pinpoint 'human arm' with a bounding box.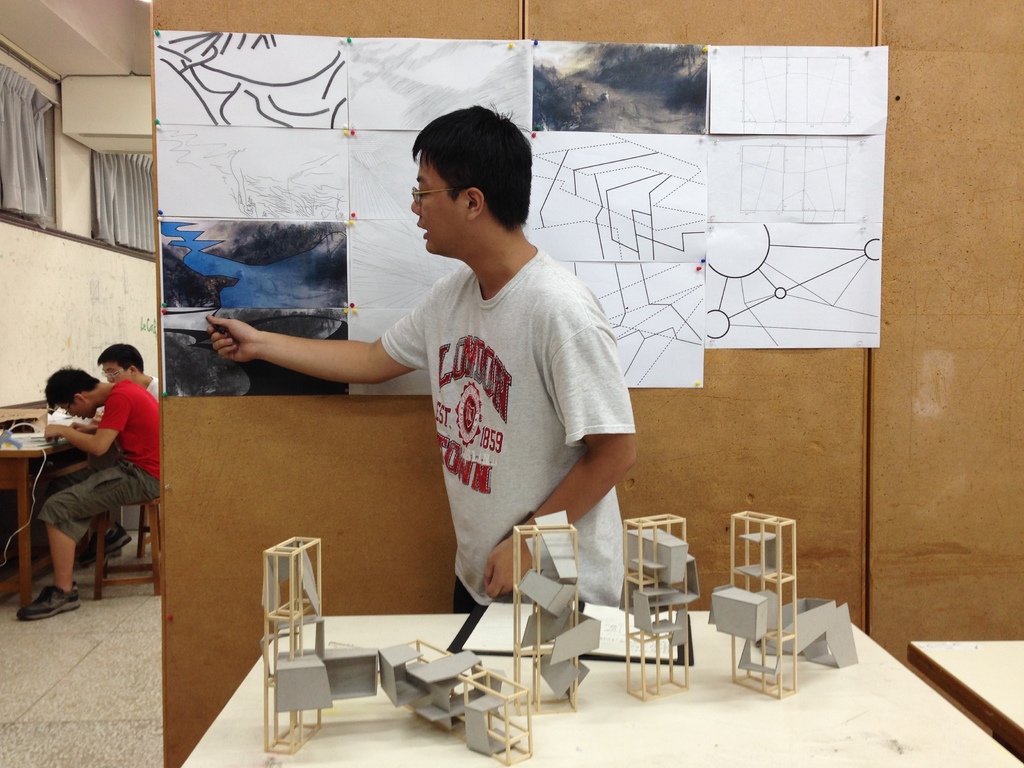
box(37, 397, 134, 460).
